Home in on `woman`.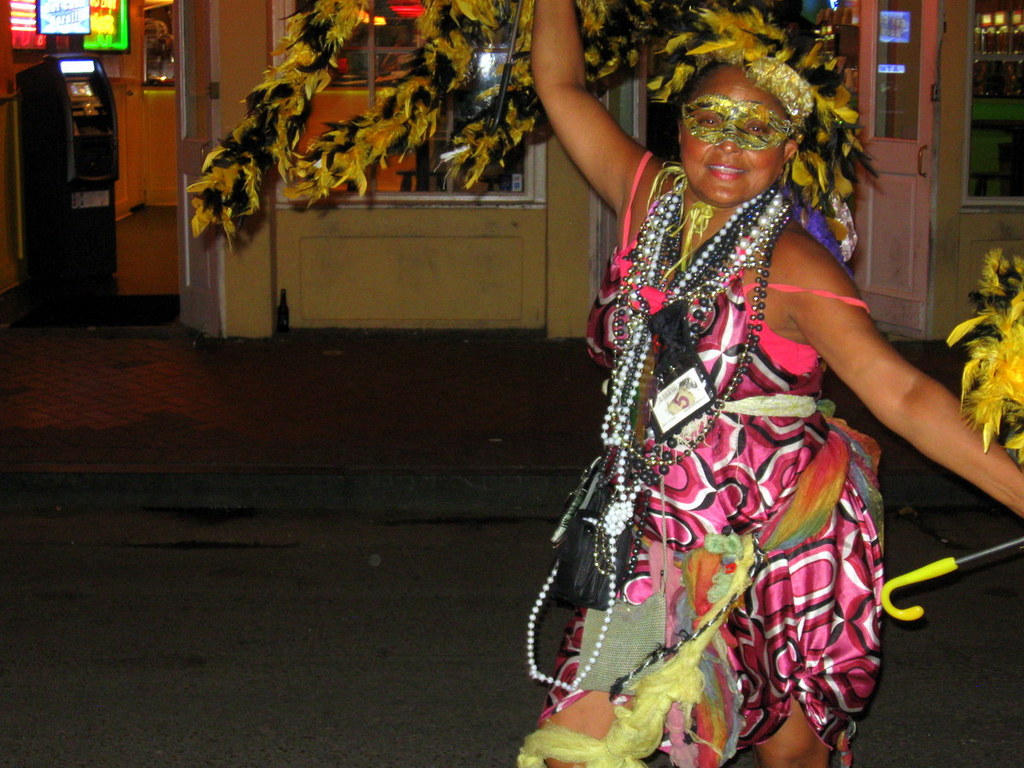
Homed in at <region>550, 2, 919, 749</region>.
